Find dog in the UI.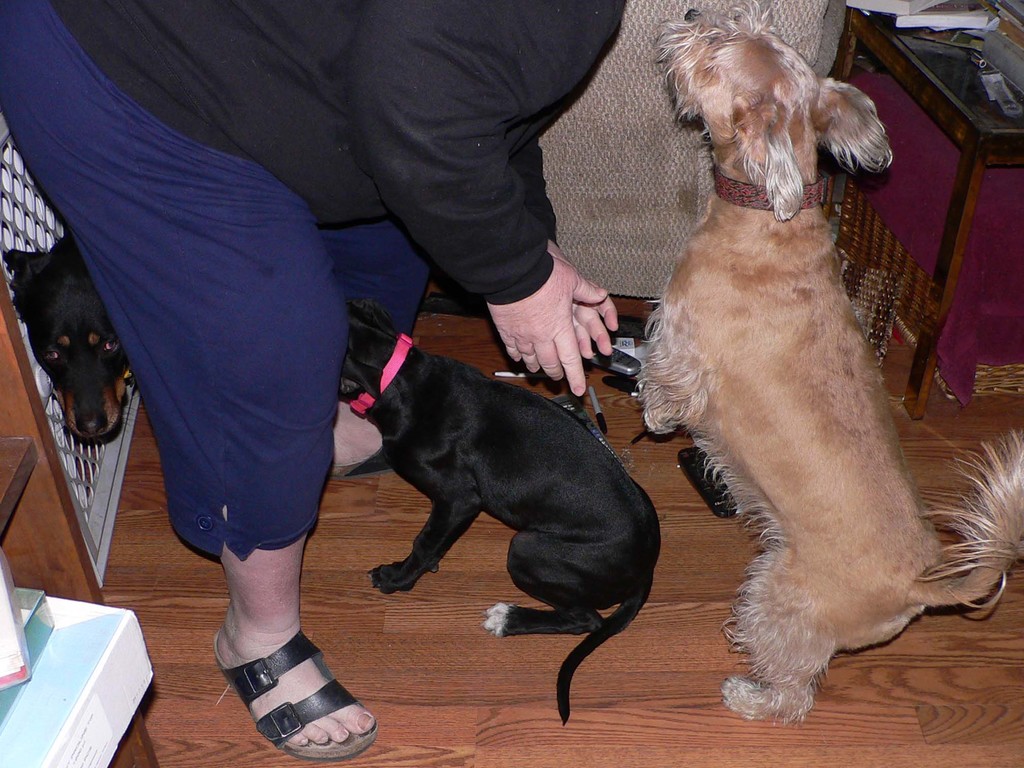
UI element at rect(631, 0, 1023, 726).
